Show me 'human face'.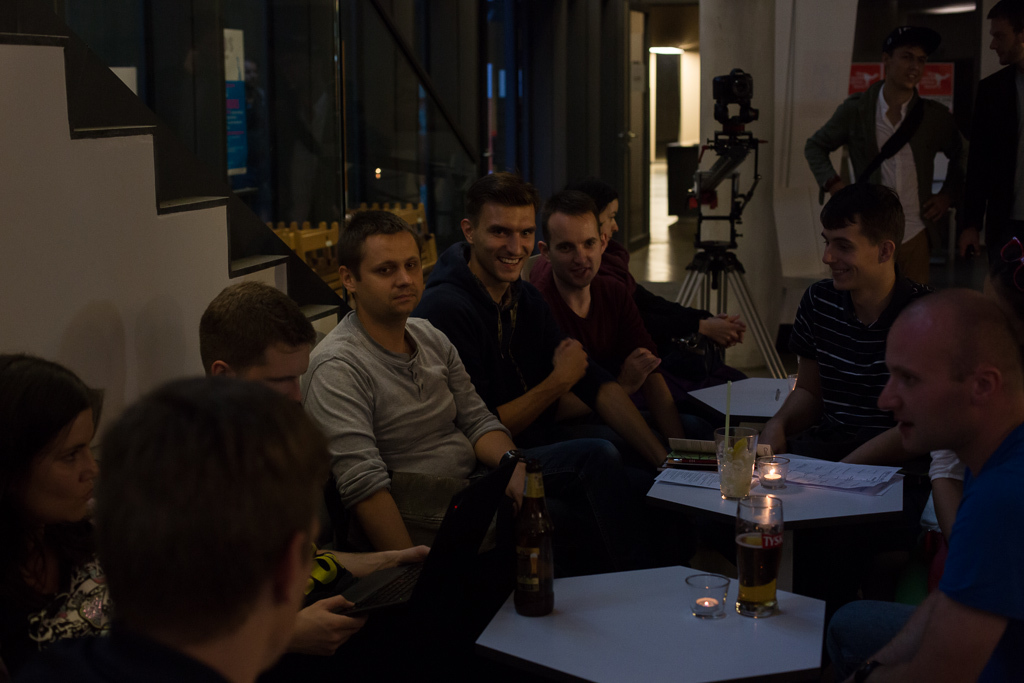
'human face' is here: locate(601, 201, 617, 247).
